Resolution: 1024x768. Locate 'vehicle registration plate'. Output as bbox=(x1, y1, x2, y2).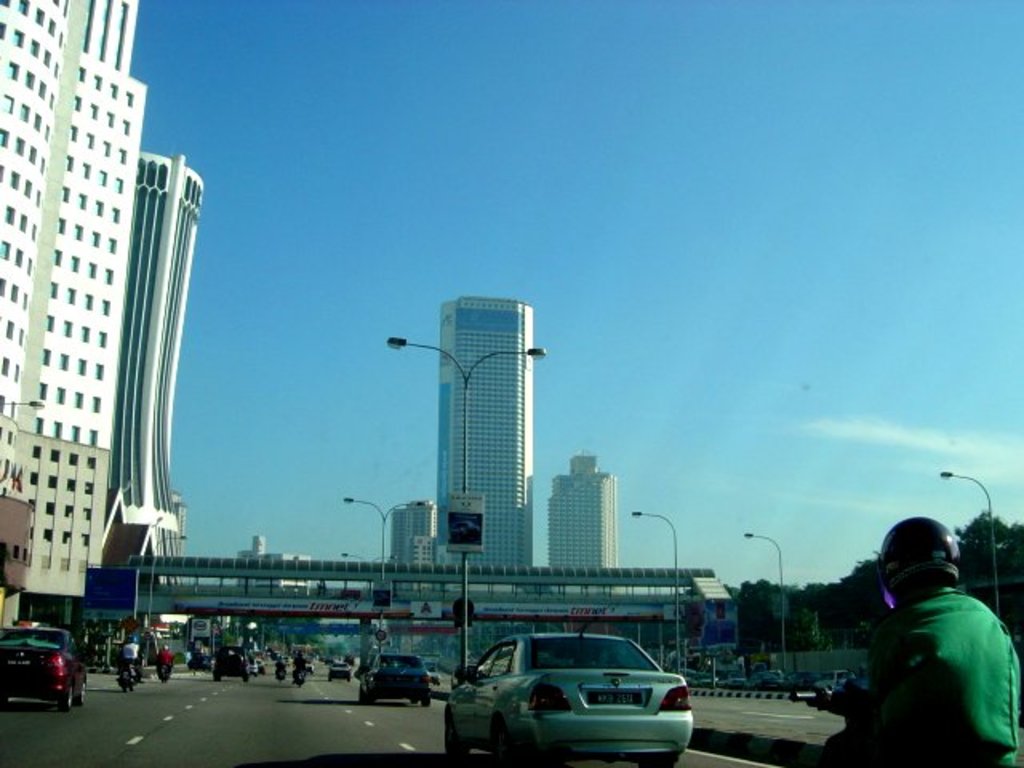
bbox=(589, 691, 642, 706).
